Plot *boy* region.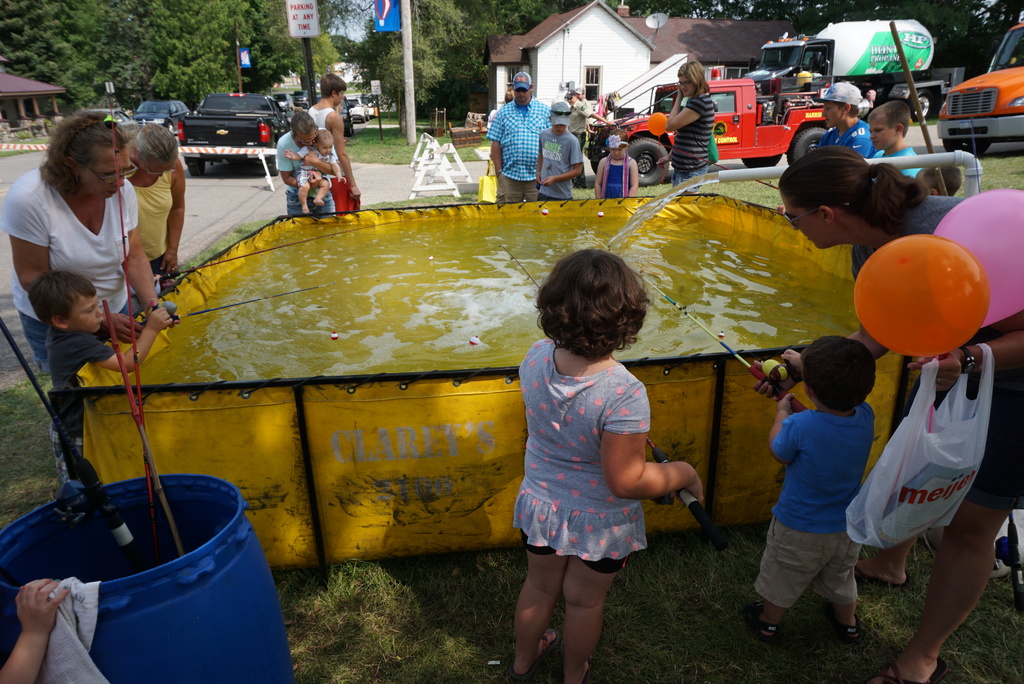
Plotted at x1=868, y1=100, x2=925, y2=180.
